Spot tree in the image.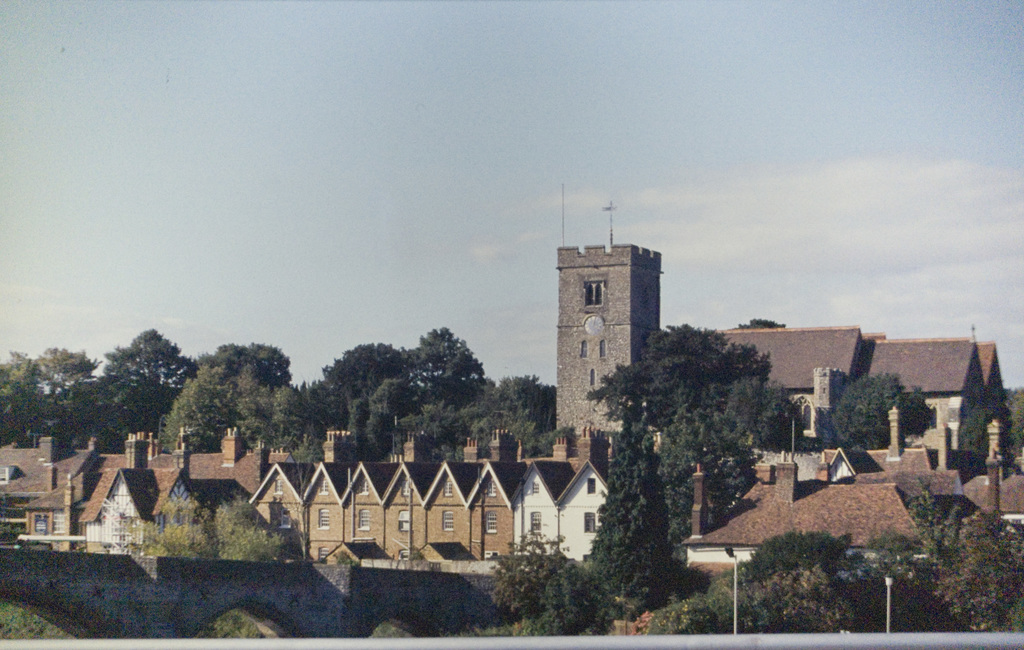
tree found at l=370, t=377, r=414, b=458.
